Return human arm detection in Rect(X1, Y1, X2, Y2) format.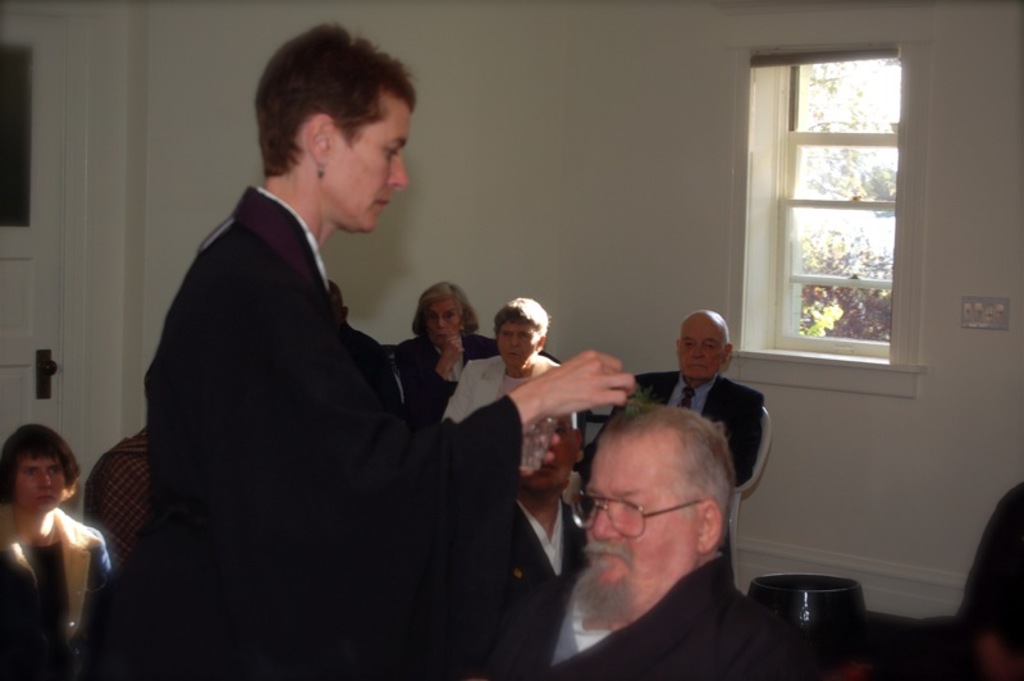
Rect(452, 349, 639, 449).
